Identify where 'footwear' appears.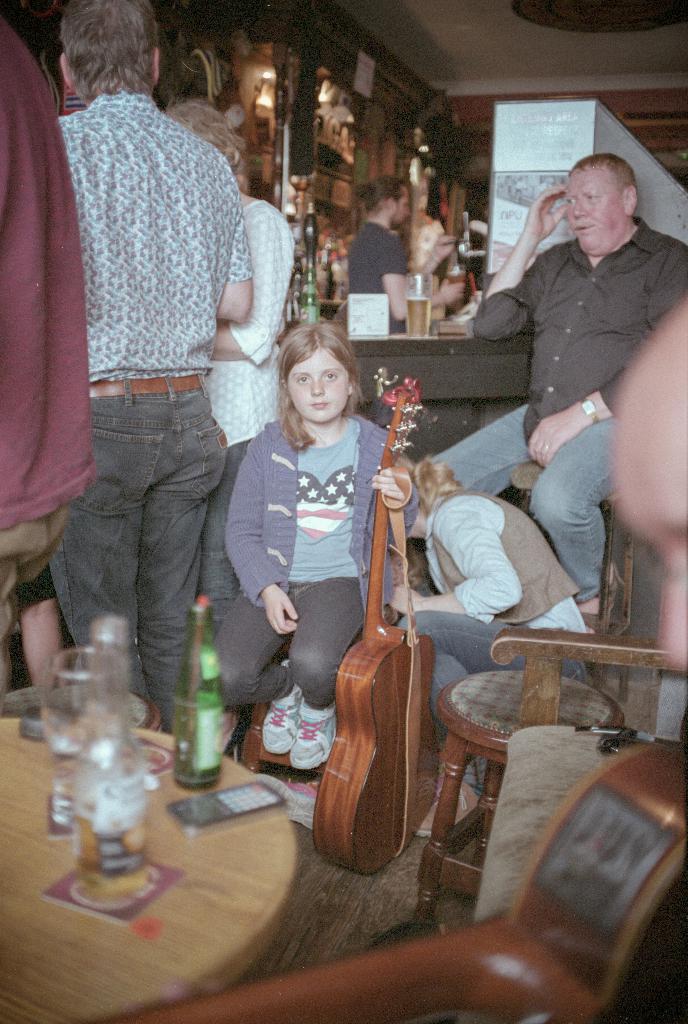
Appears at detection(296, 704, 336, 770).
